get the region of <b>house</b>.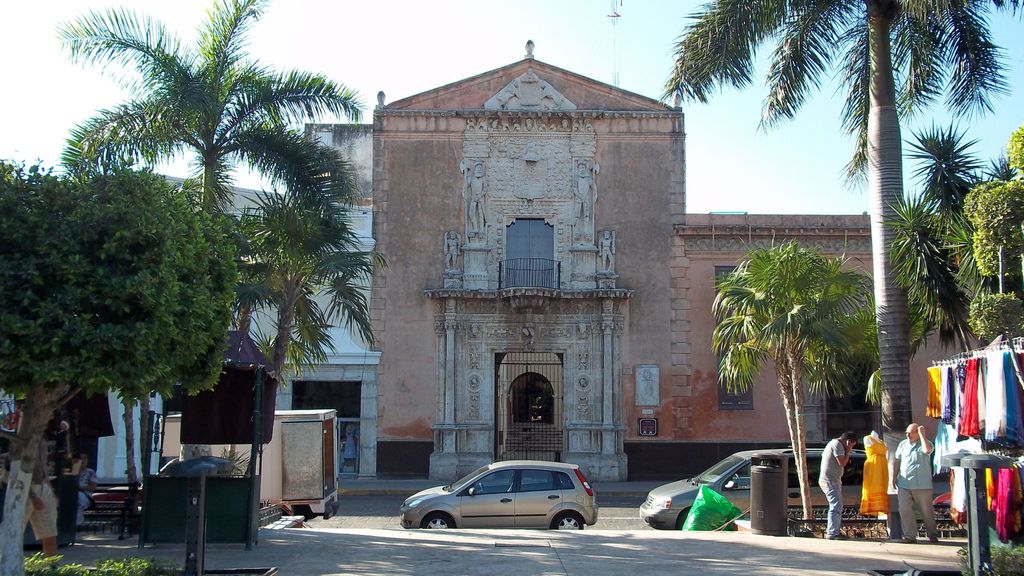
{"left": 74, "top": 108, "right": 388, "bottom": 537}.
